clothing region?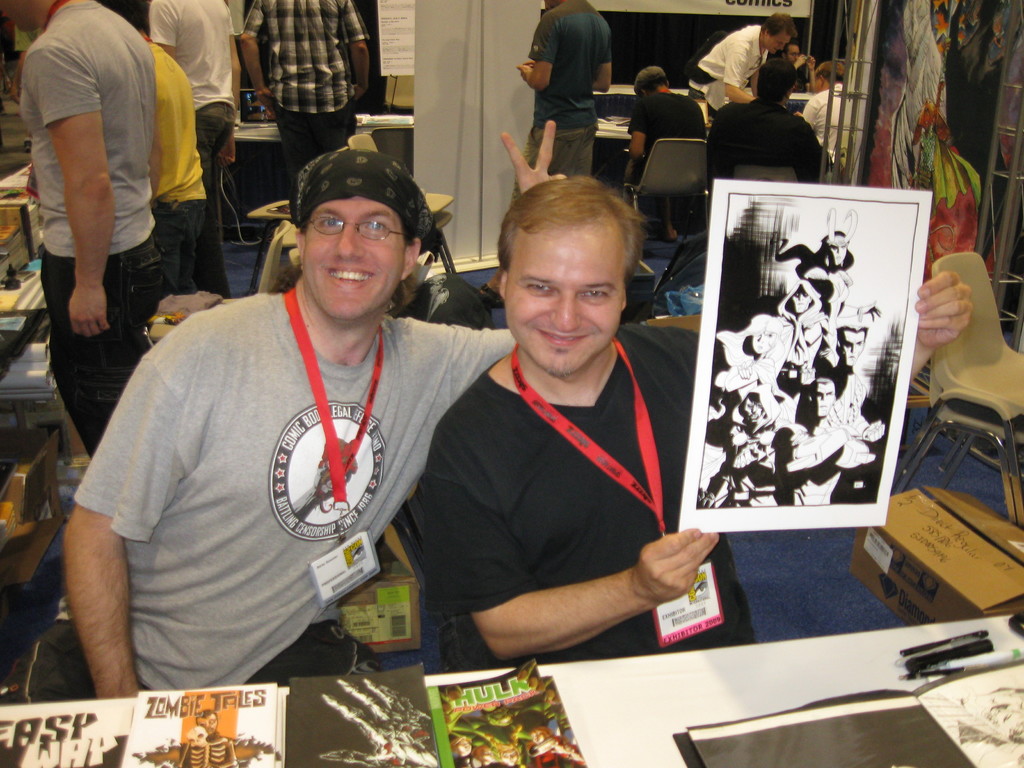
[7,0,186,445]
